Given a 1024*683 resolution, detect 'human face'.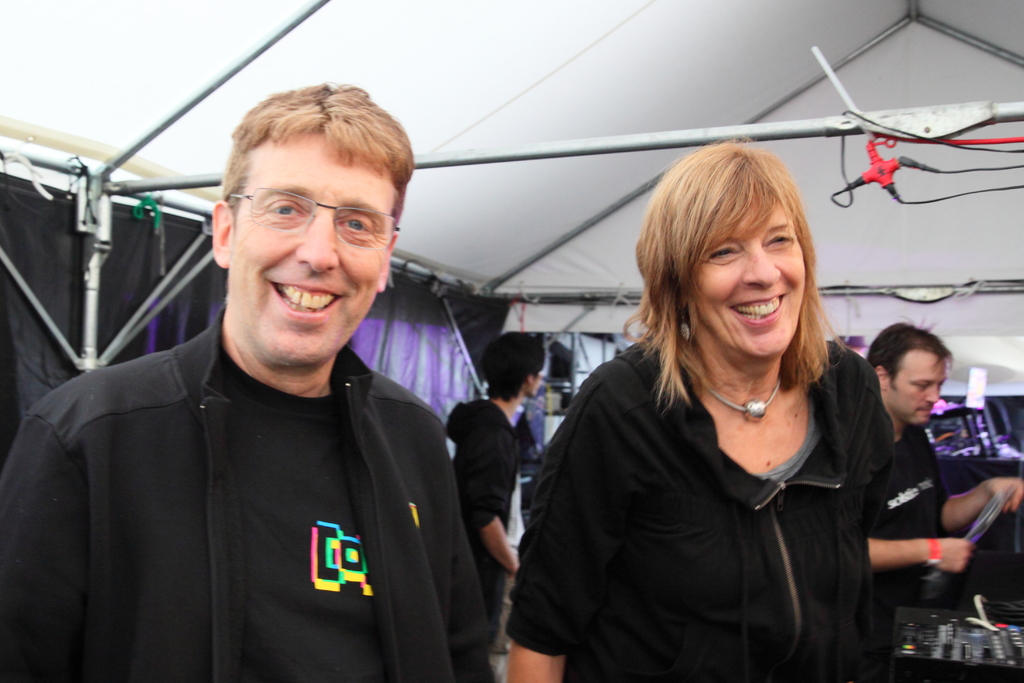
<region>692, 204, 805, 355</region>.
